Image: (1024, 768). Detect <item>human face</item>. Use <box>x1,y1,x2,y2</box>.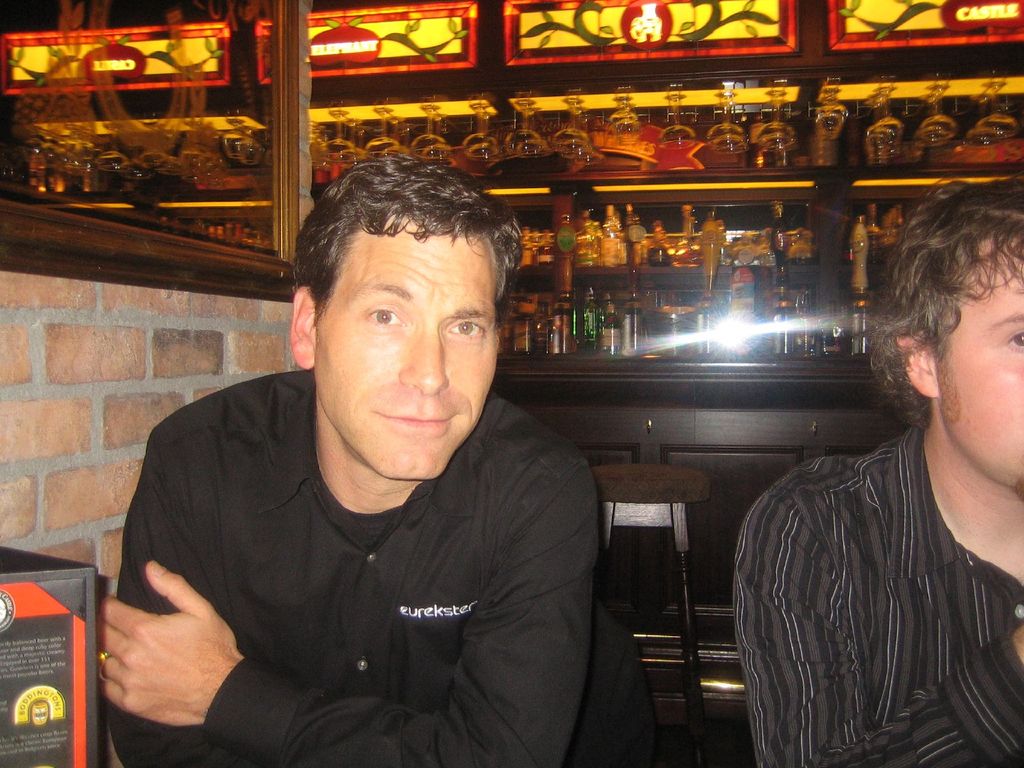
<box>316,216,499,481</box>.
